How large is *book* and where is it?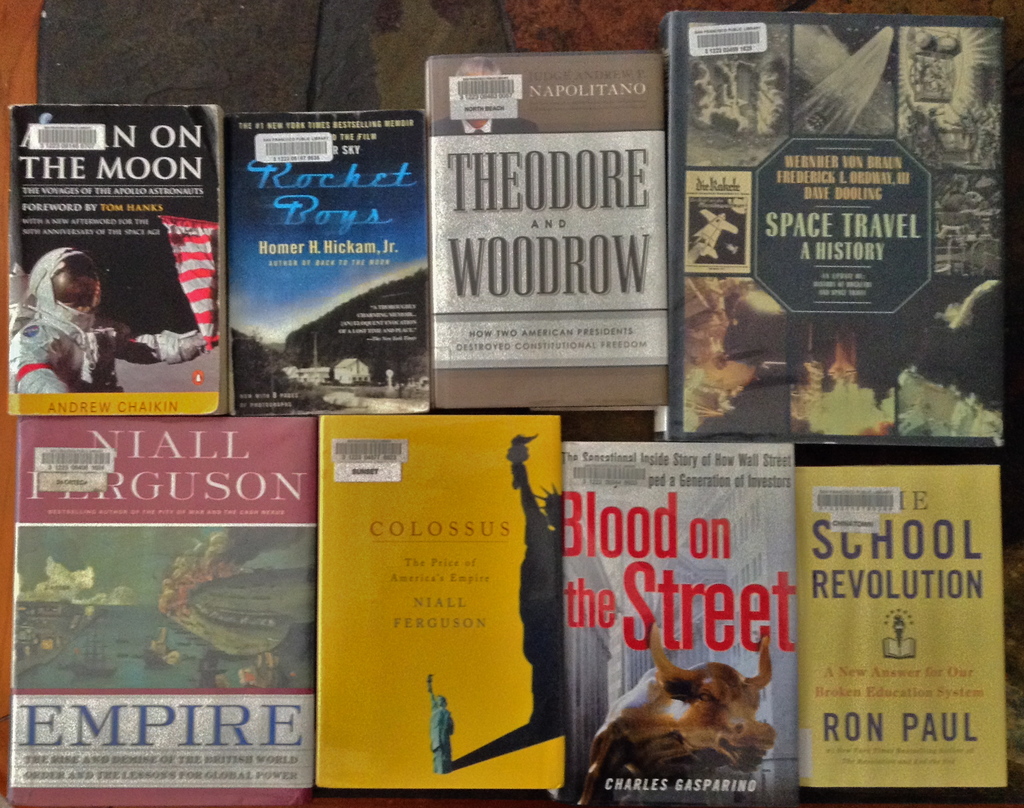
Bounding box: [312,410,564,795].
